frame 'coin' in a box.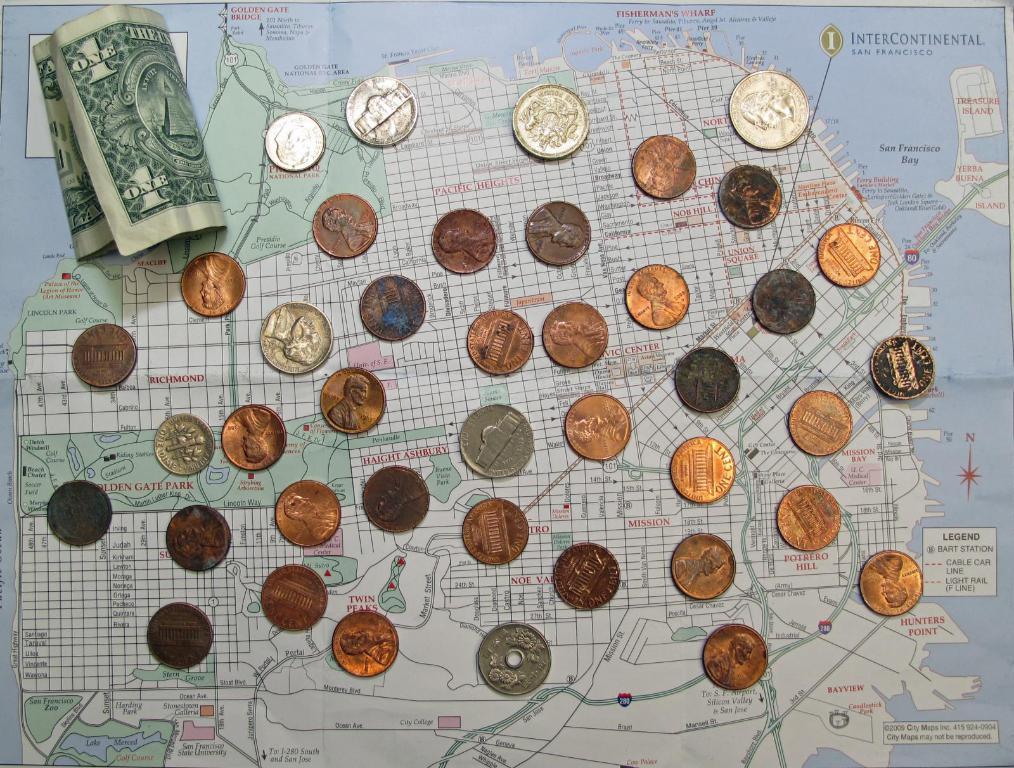
511,85,584,158.
